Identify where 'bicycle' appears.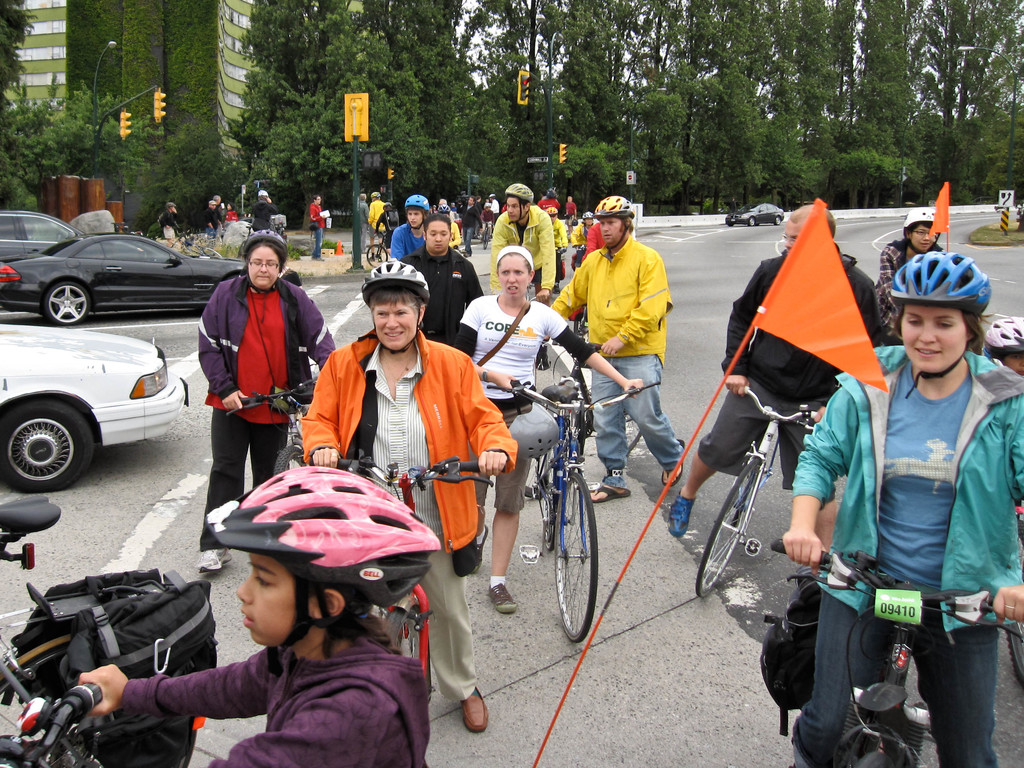
Appears at <region>576, 245, 587, 264</region>.
